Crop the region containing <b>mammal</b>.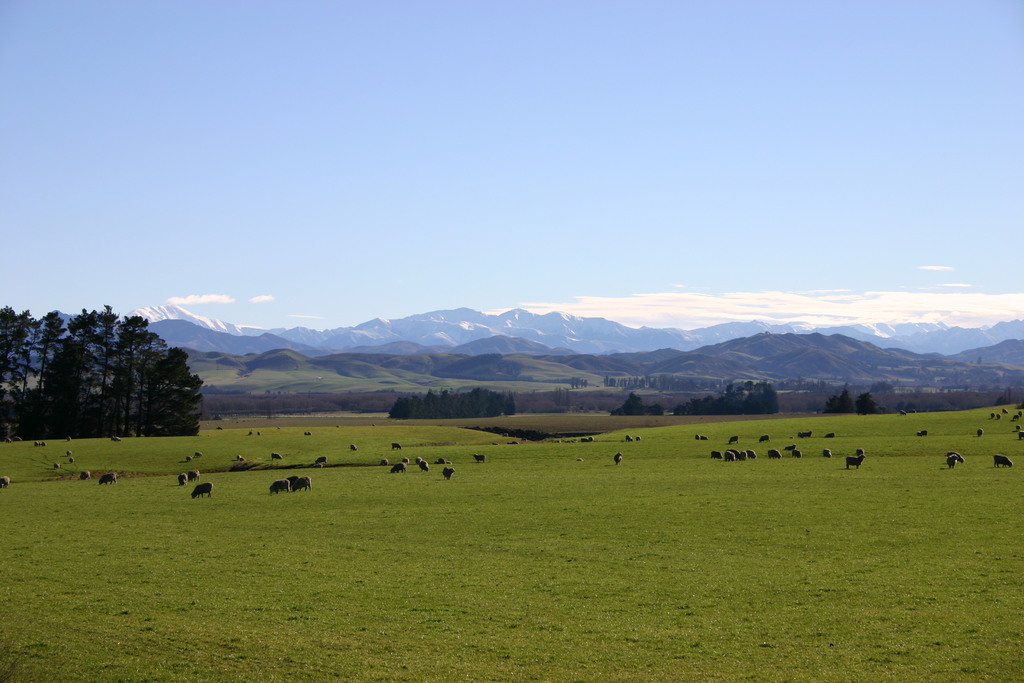
Crop region: pyautogui.locateOnScreen(189, 468, 201, 480).
